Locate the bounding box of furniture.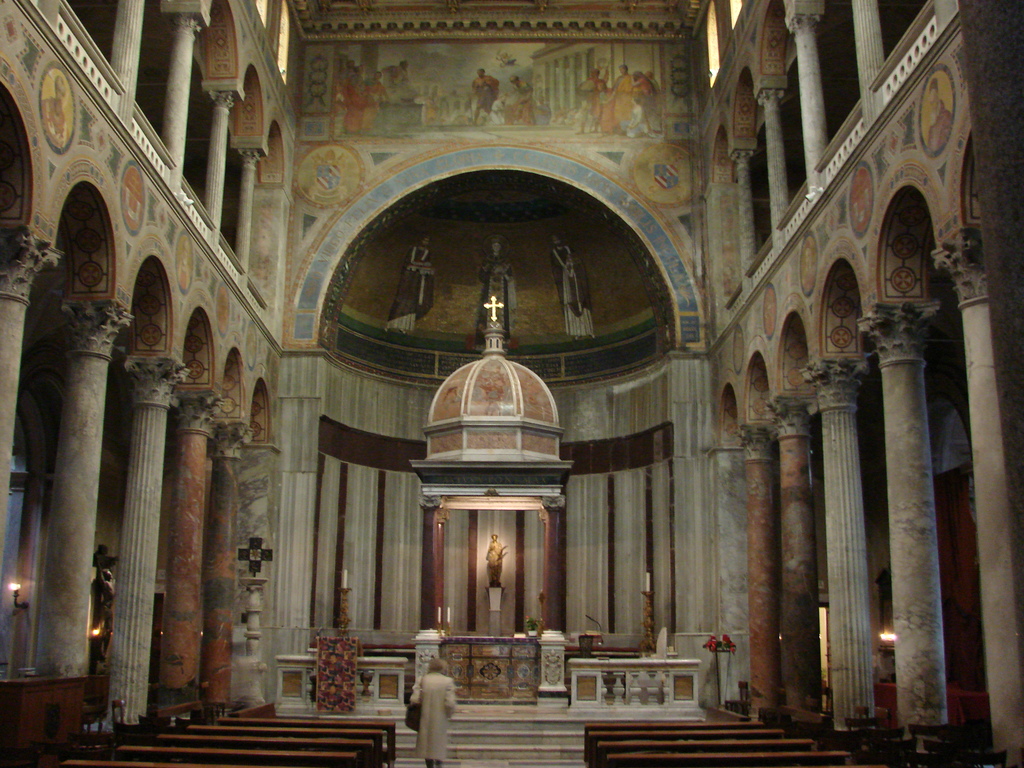
Bounding box: x1=277, y1=655, x2=403, y2=707.
